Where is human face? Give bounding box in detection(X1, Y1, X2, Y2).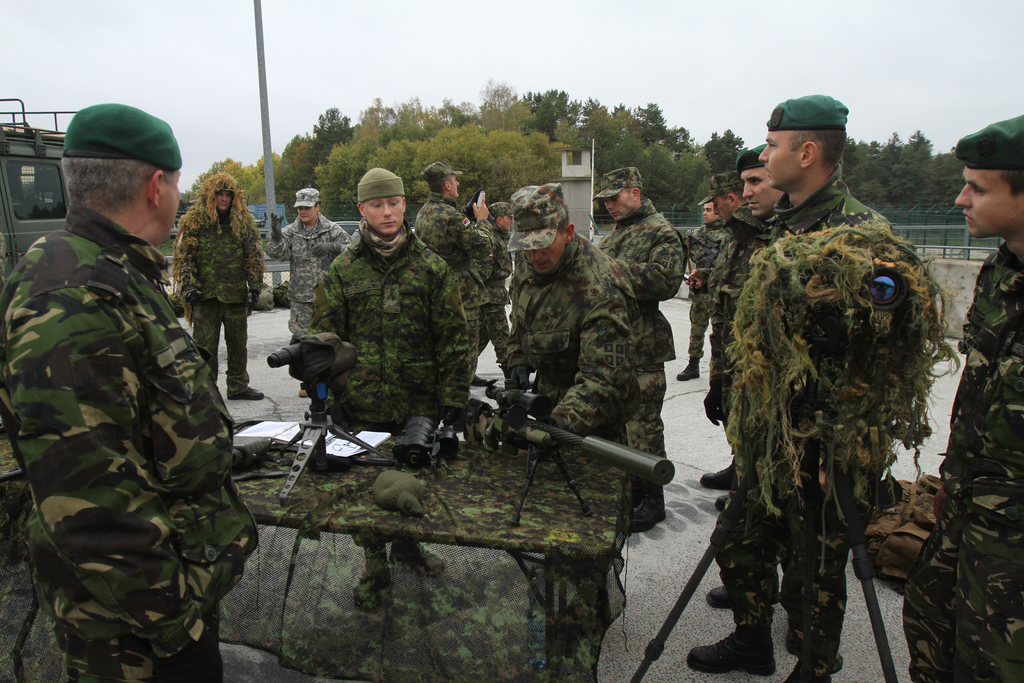
detection(366, 201, 404, 235).
